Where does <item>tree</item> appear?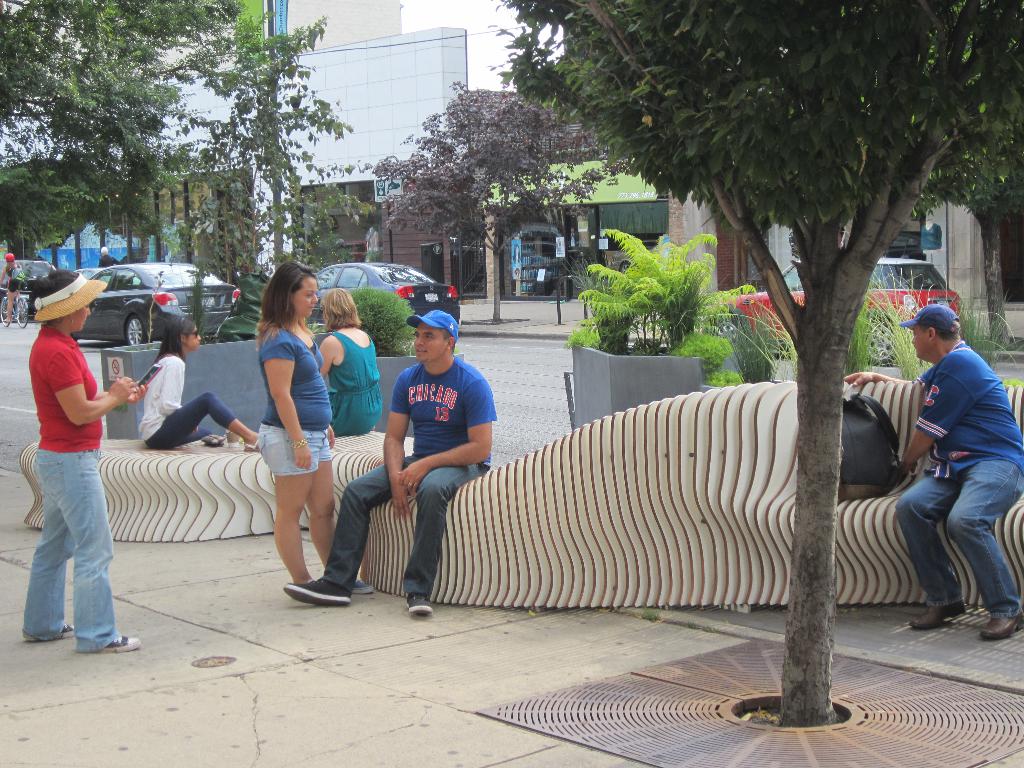
Appears at {"left": 369, "top": 78, "right": 611, "bottom": 324}.
